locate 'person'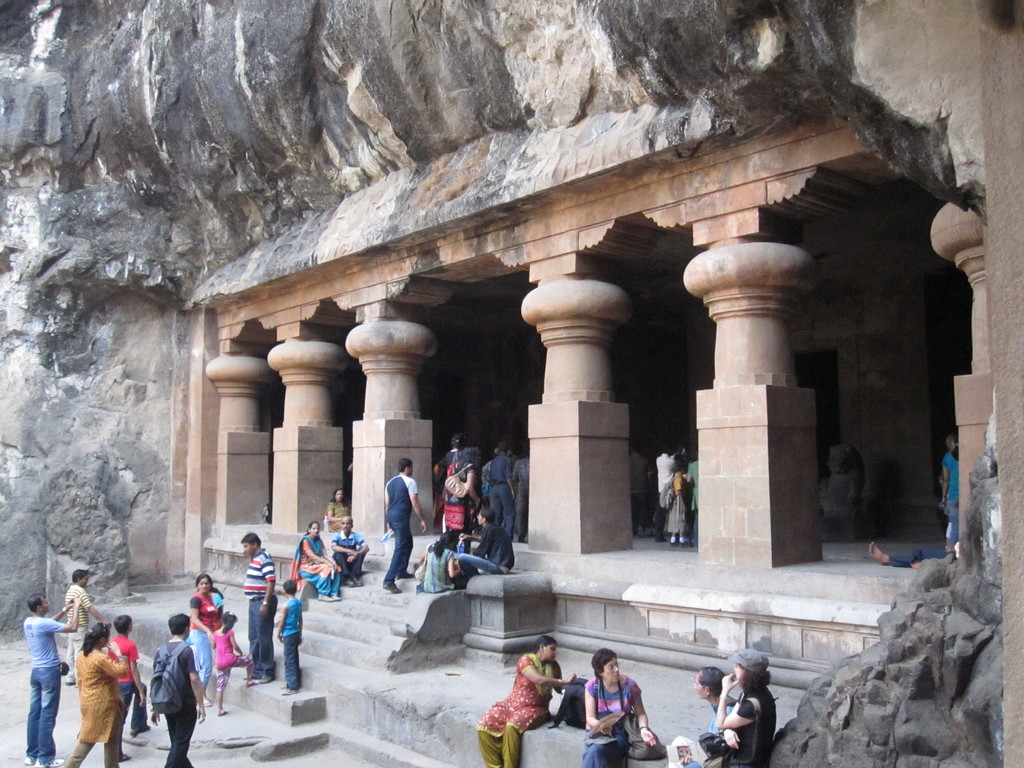
x1=150, y1=614, x2=207, y2=767
